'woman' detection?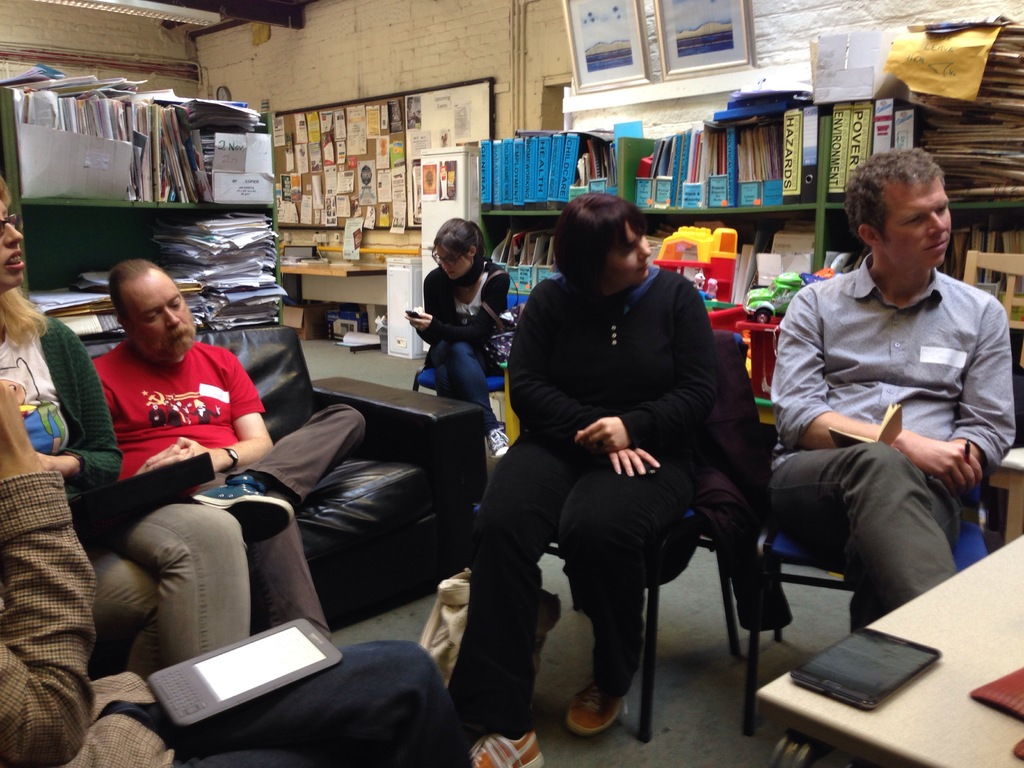
[0,173,168,676]
